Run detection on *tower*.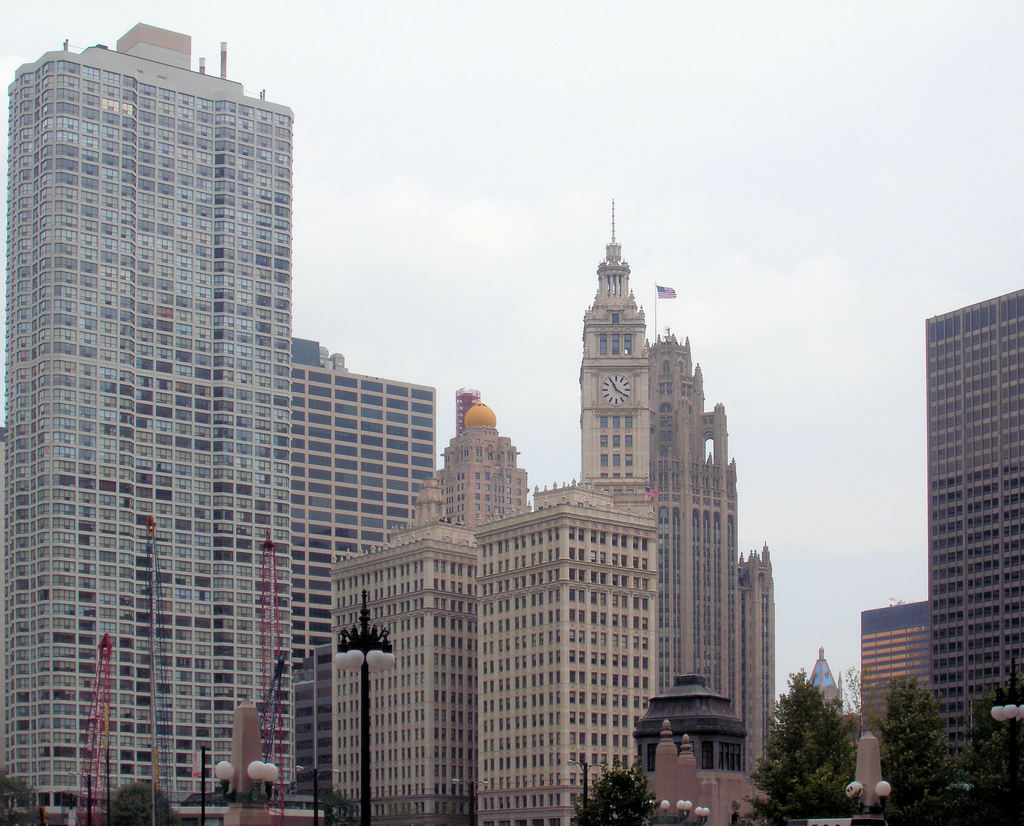
Result: [x1=293, y1=360, x2=435, y2=824].
